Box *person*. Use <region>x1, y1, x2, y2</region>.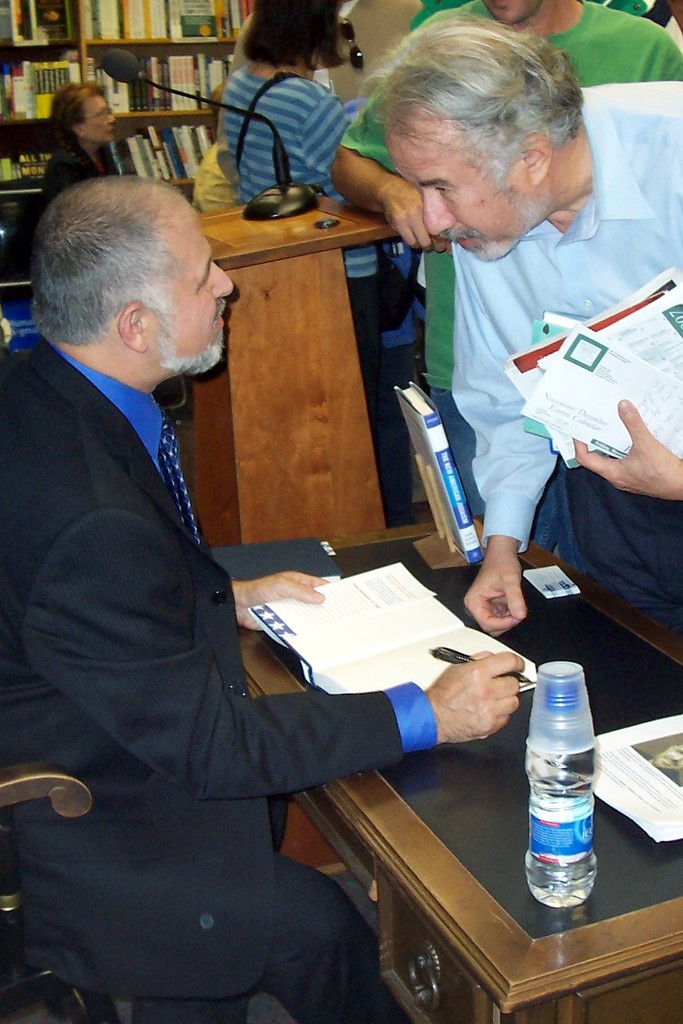
<region>0, 167, 531, 1020</region>.
